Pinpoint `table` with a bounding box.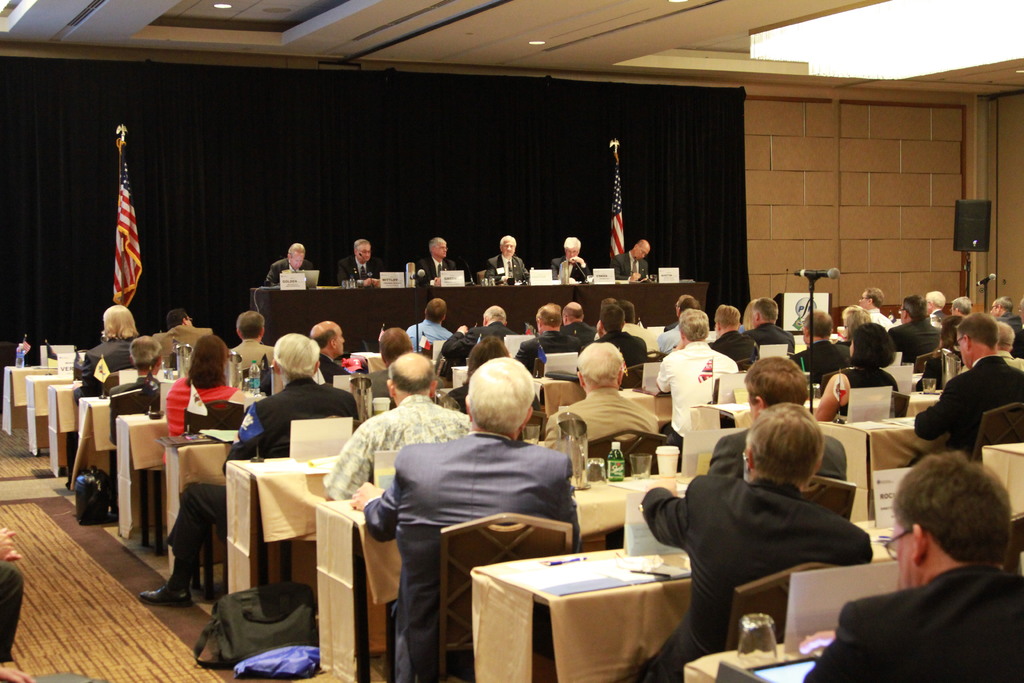
<bbox>468, 515, 895, 682</bbox>.
